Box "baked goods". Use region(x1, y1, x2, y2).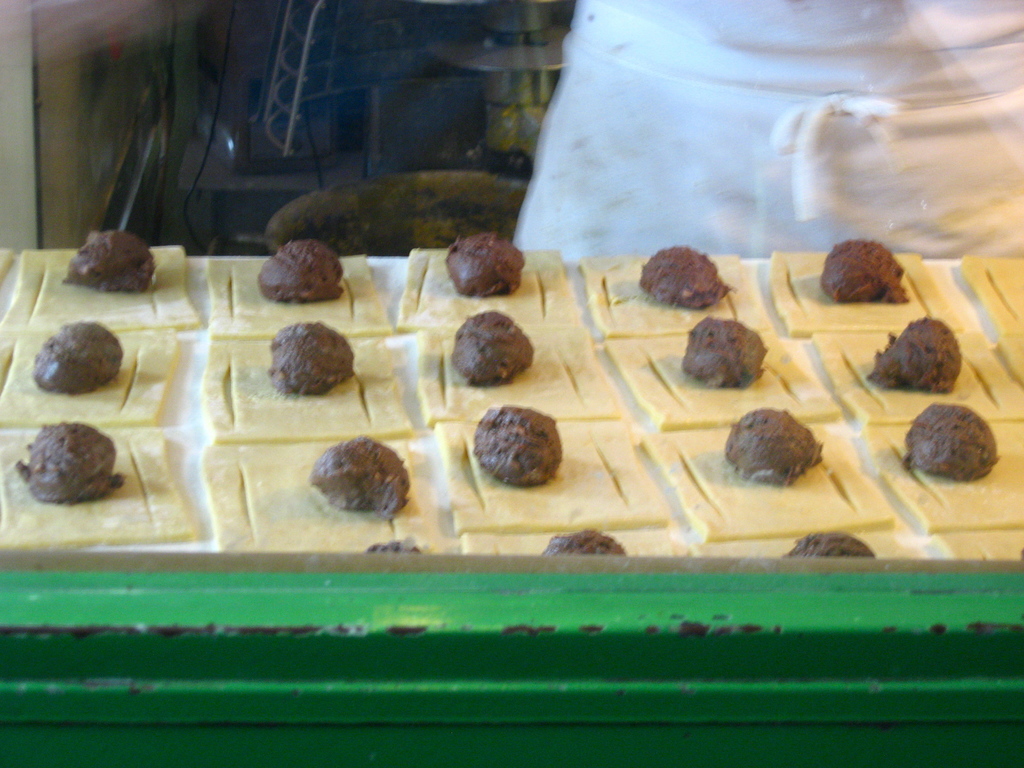
region(0, 318, 186, 425).
